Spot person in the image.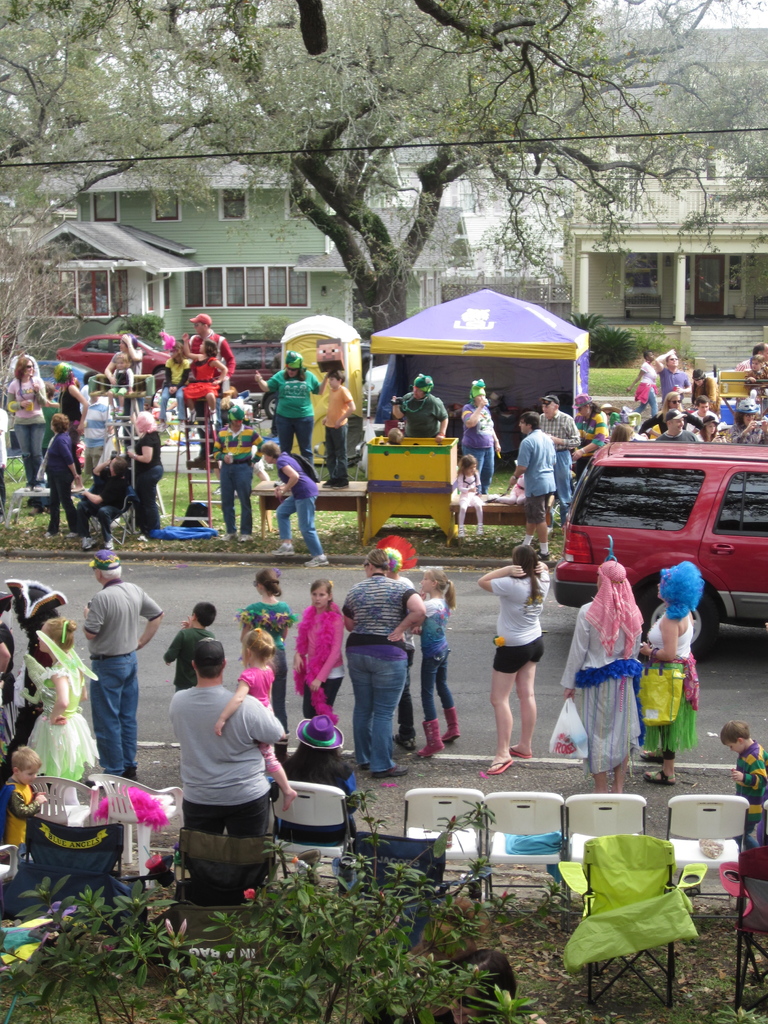
person found at x1=390 y1=372 x2=450 y2=441.
